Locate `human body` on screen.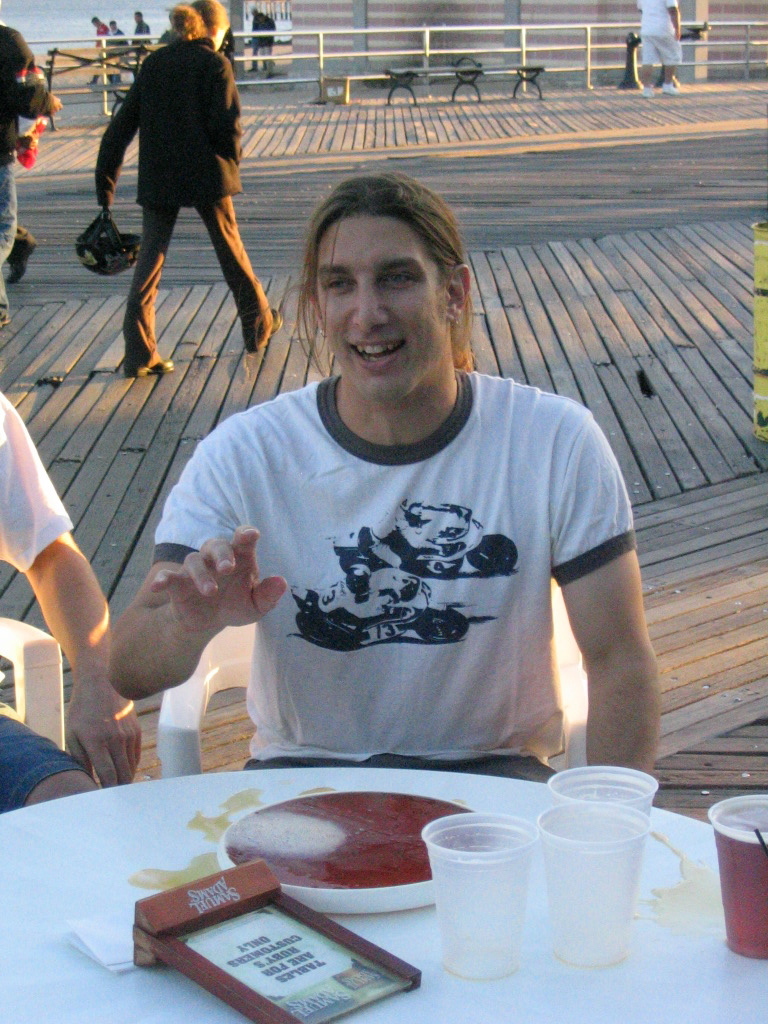
On screen at region(626, 0, 683, 93).
